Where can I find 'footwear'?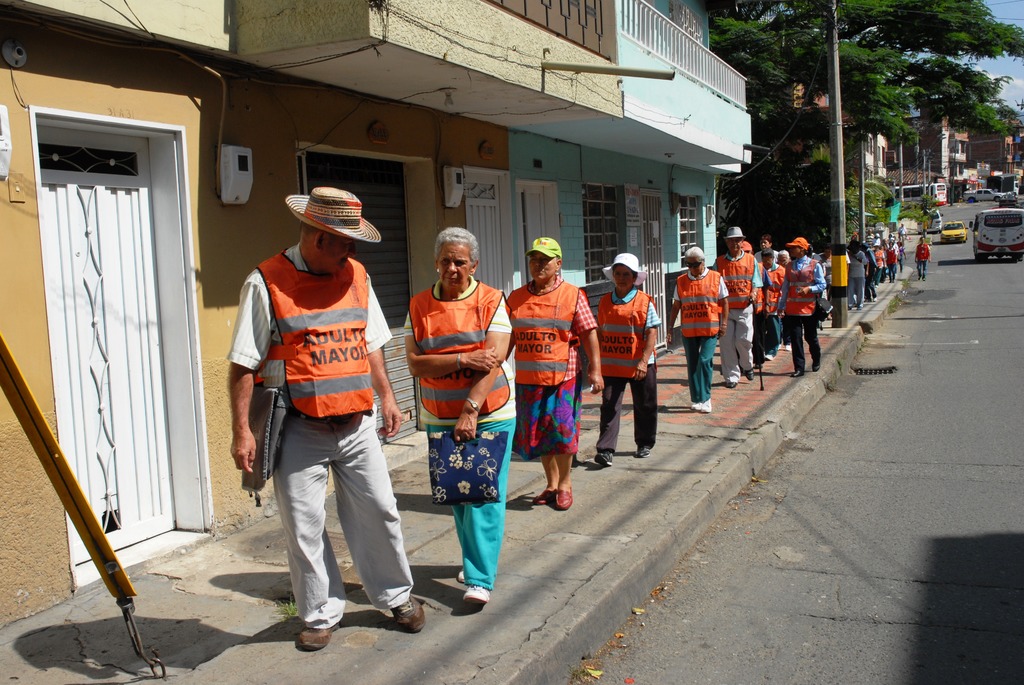
You can find it at <bbox>527, 485, 547, 505</bbox>.
